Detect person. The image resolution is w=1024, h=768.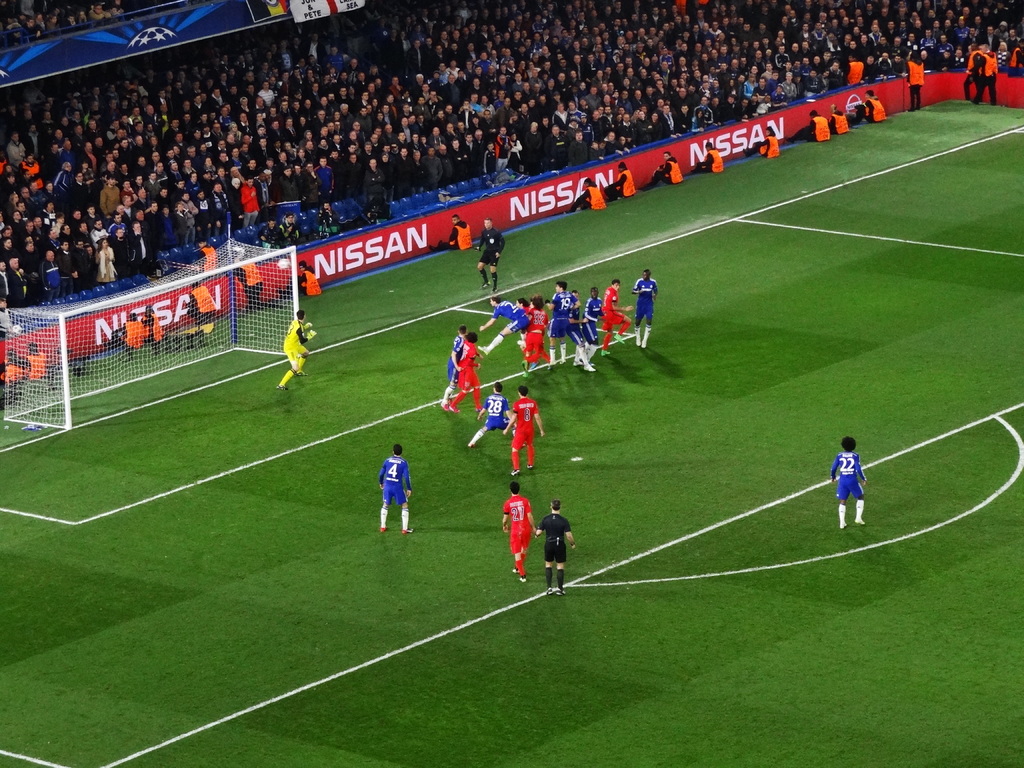
(829,101,847,134).
